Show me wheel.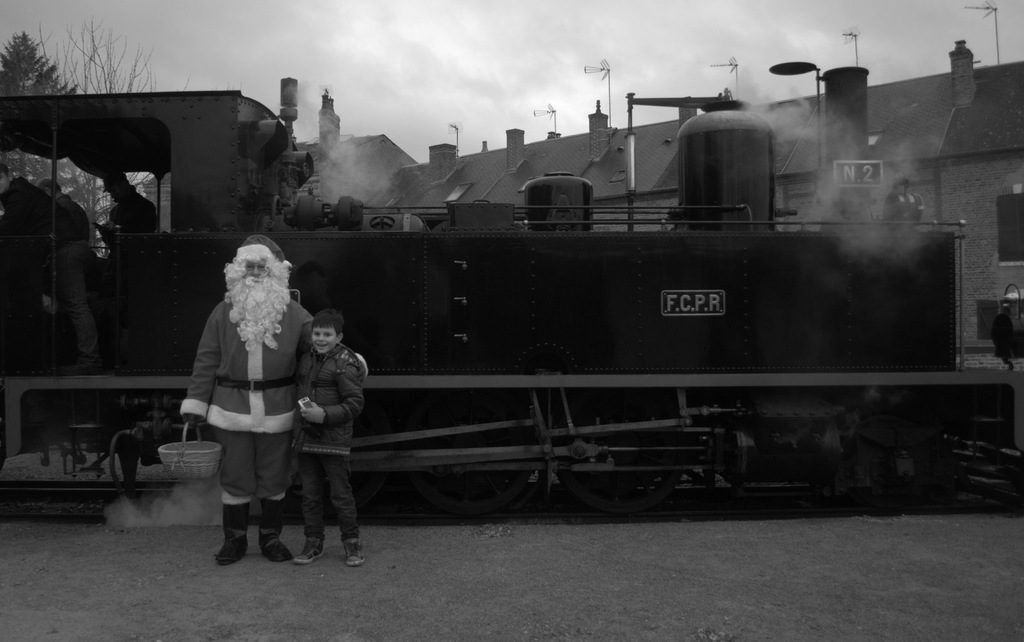
wheel is here: (left=290, top=398, right=401, bottom=508).
